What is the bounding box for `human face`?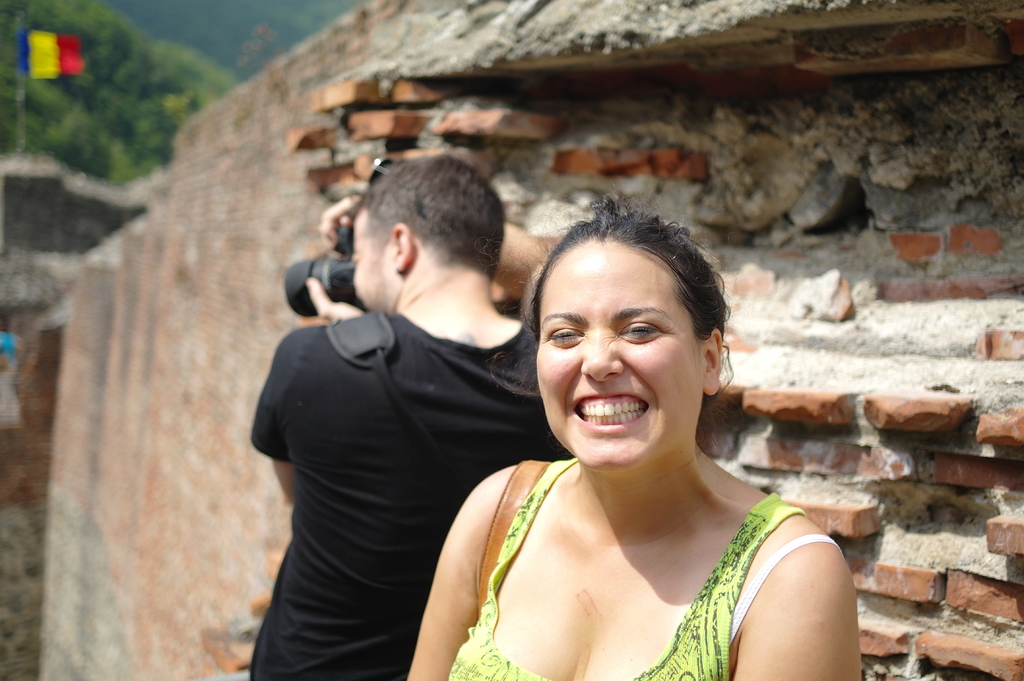
538 239 700 469.
